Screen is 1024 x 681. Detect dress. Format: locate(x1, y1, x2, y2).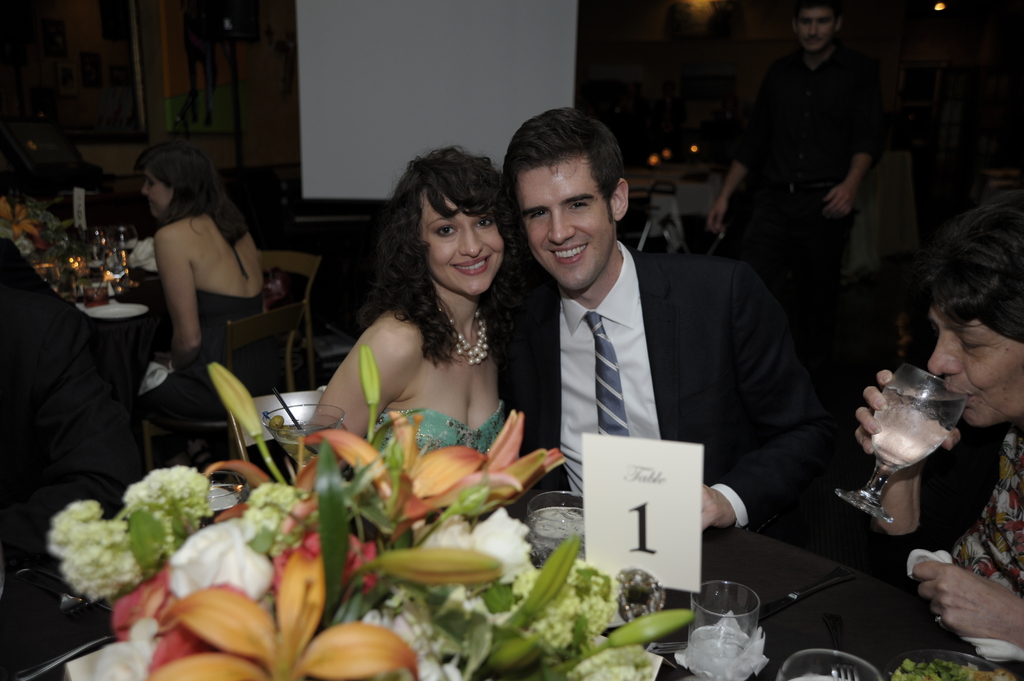
locate(140, 212, 284, 418).
